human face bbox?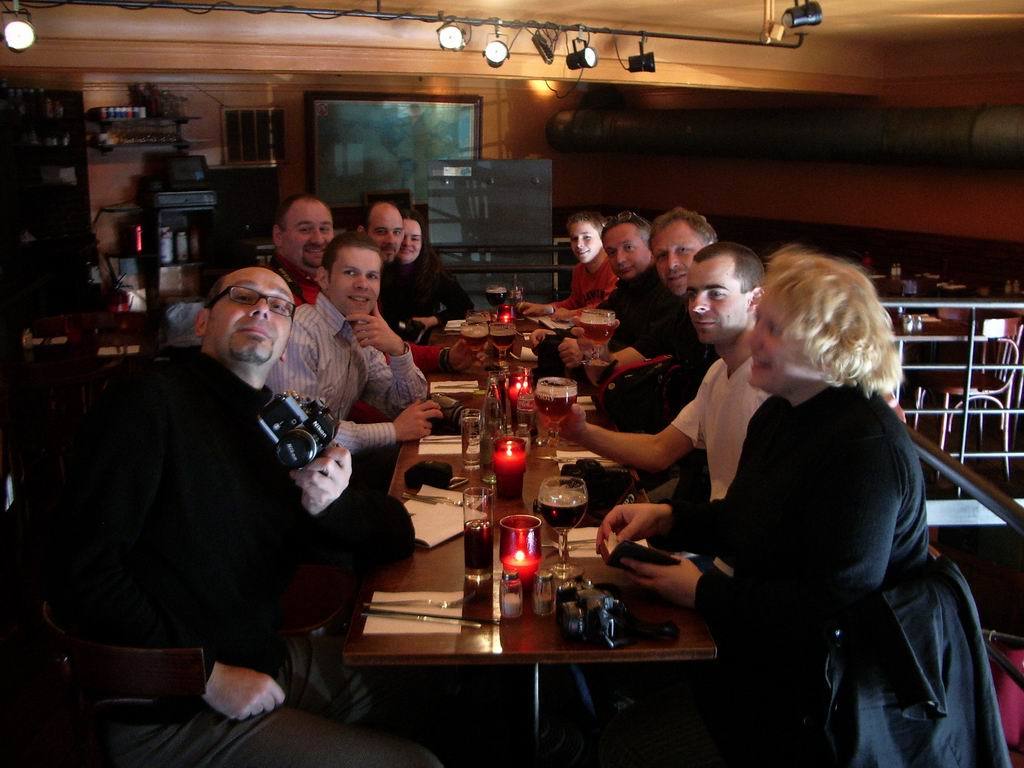
(203,267,296,364)
